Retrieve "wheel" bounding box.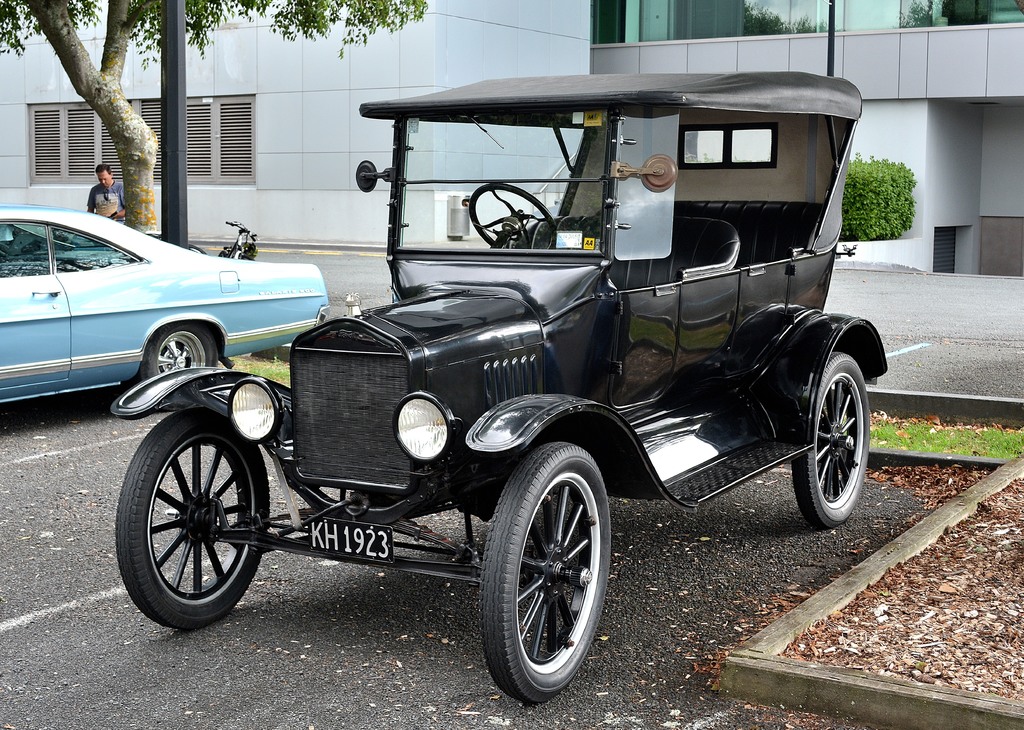
Bounding box: [left=113, top=409, right=273, bottom=635].
